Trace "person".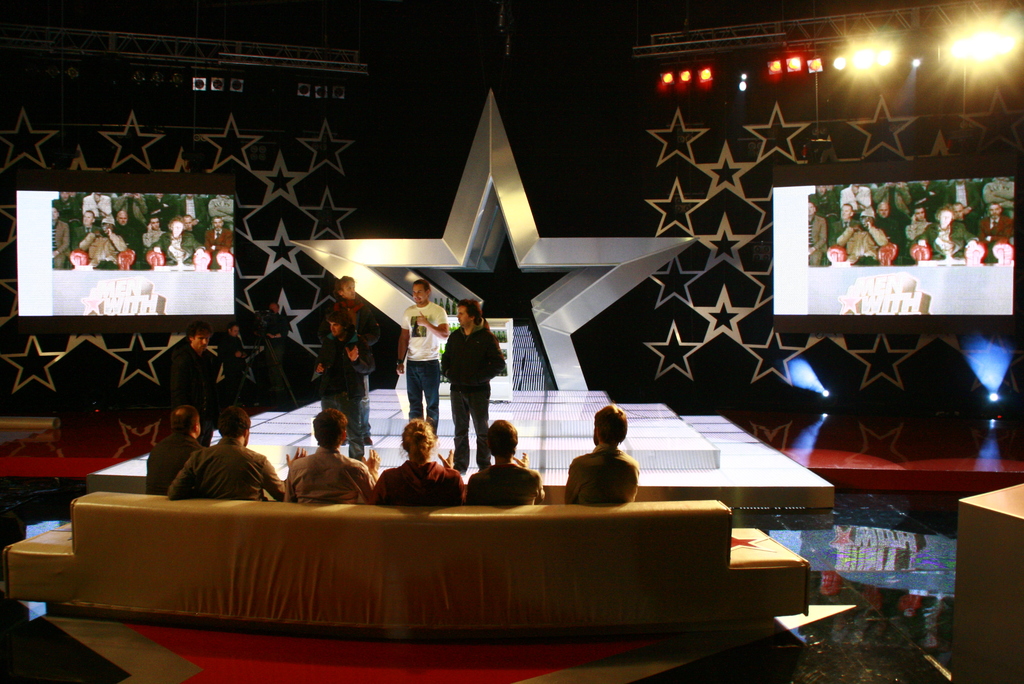
Traced to l=570, t=421, r=638, b=509.
